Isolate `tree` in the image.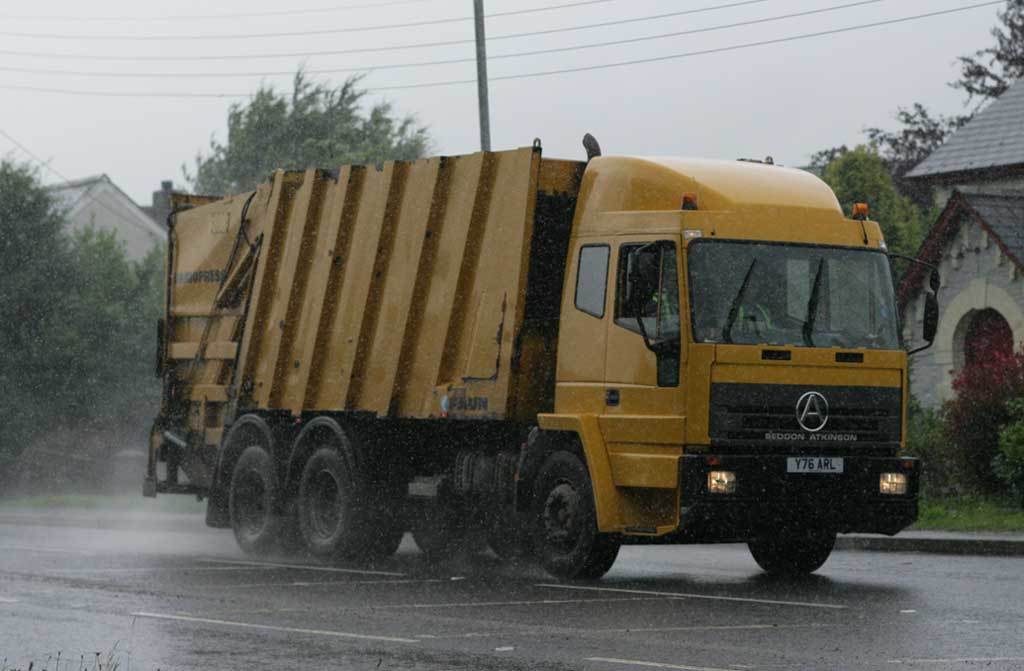
Isolated region: crop(178, 56, 439, 207).
